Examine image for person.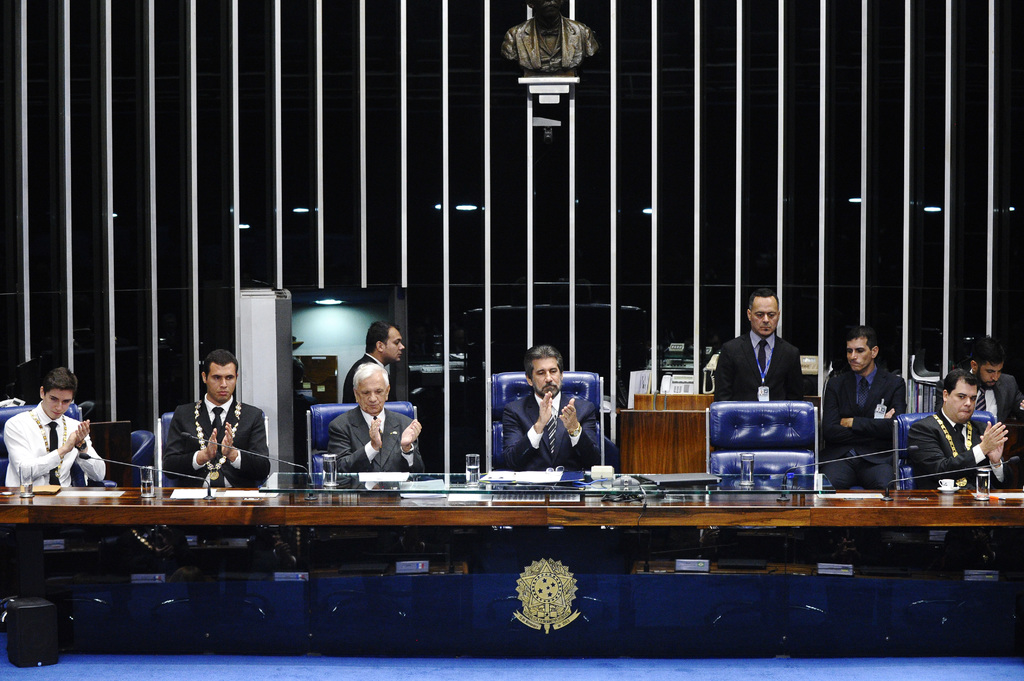
Examination result: 147, 354, 272, 483.
